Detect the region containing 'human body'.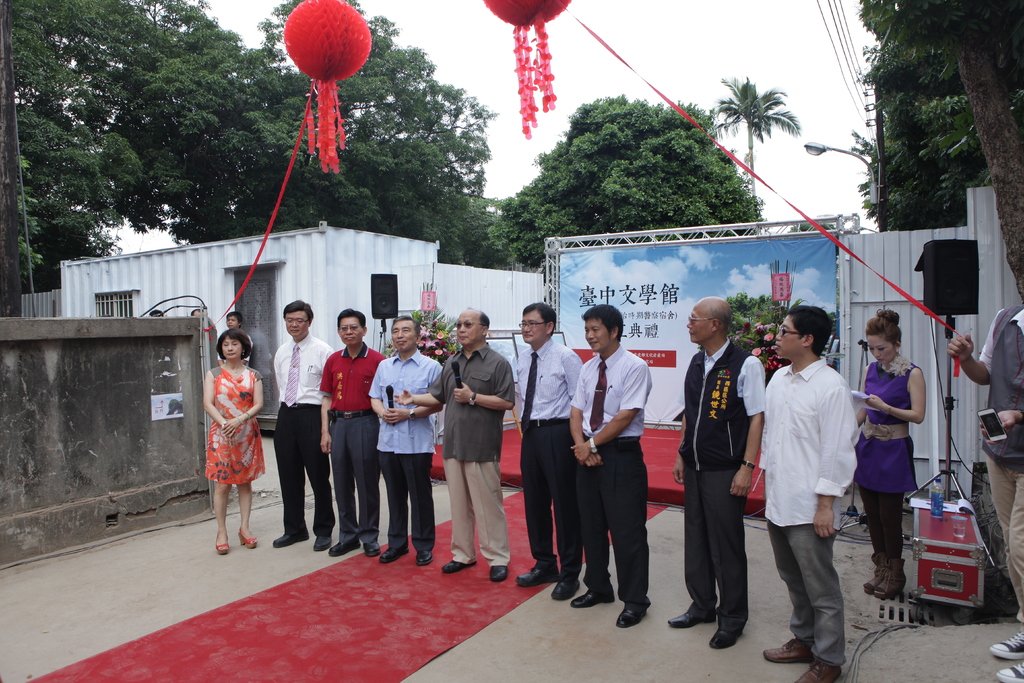
945 302 1023 682.
